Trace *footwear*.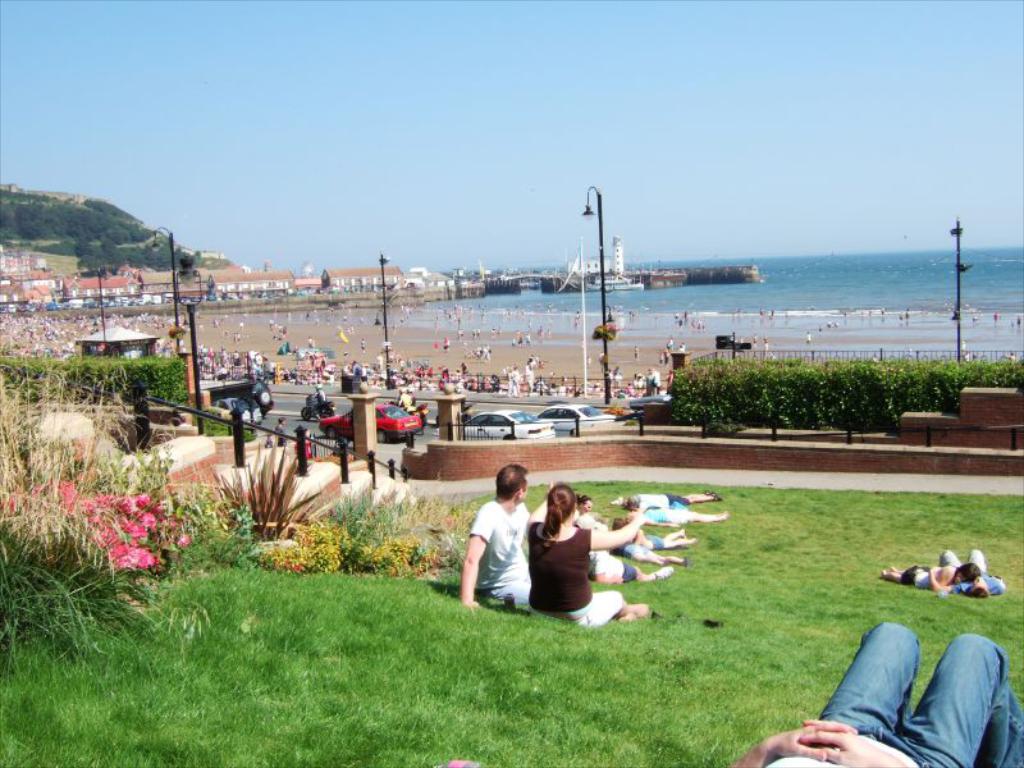
Traced to l=652, t=562, r=675, b=577.
